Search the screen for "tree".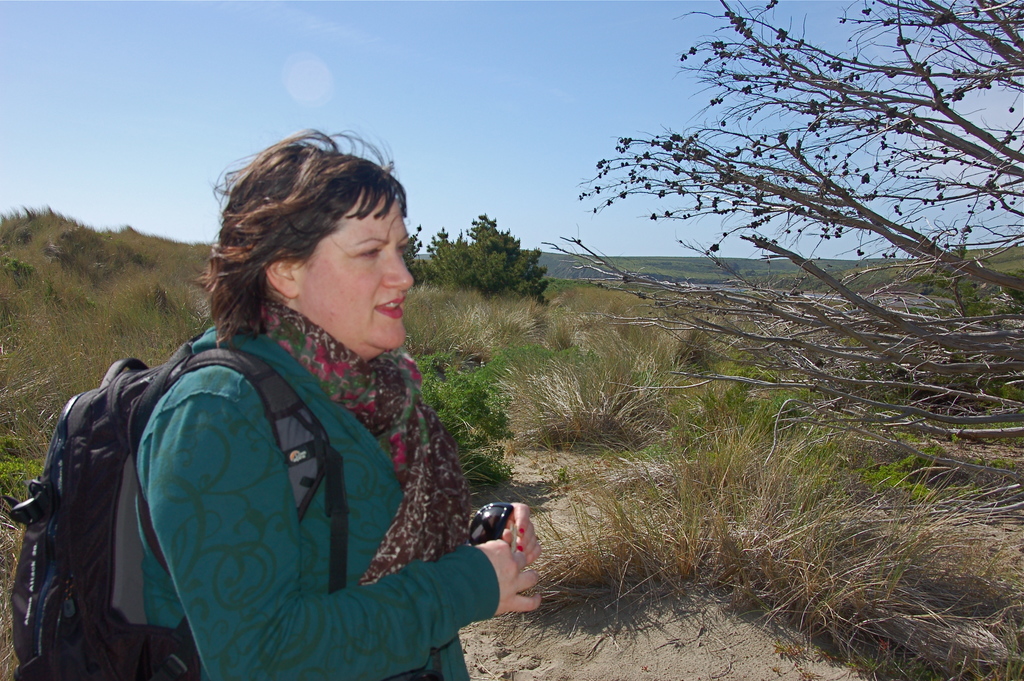
Found at 399:226:446:288.
